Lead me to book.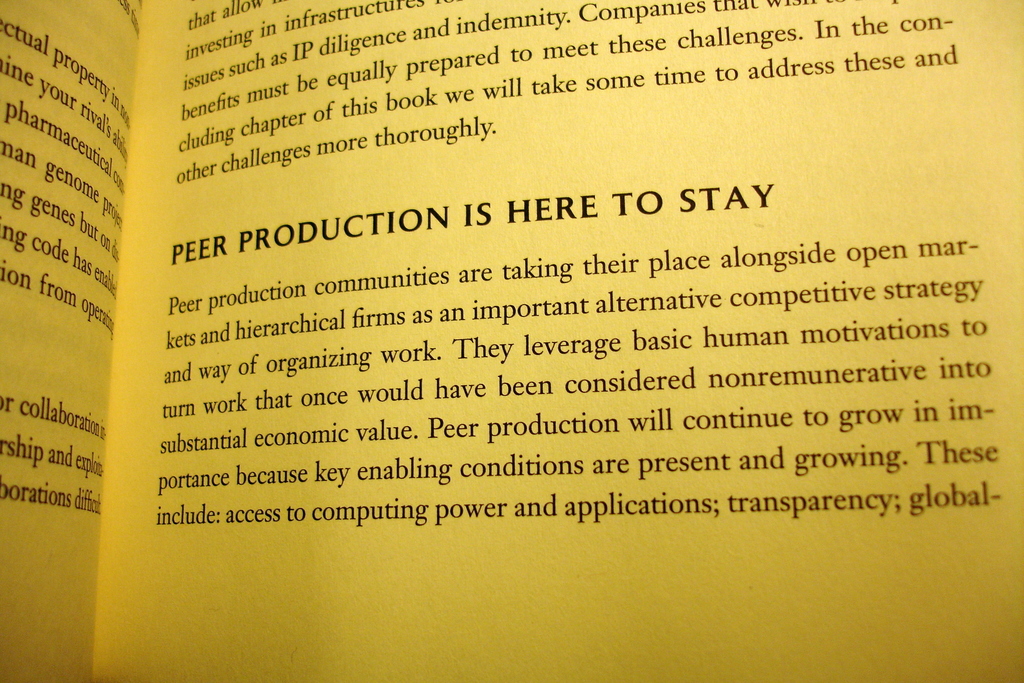
Lead to <box>0,0,1023,682</box>.
